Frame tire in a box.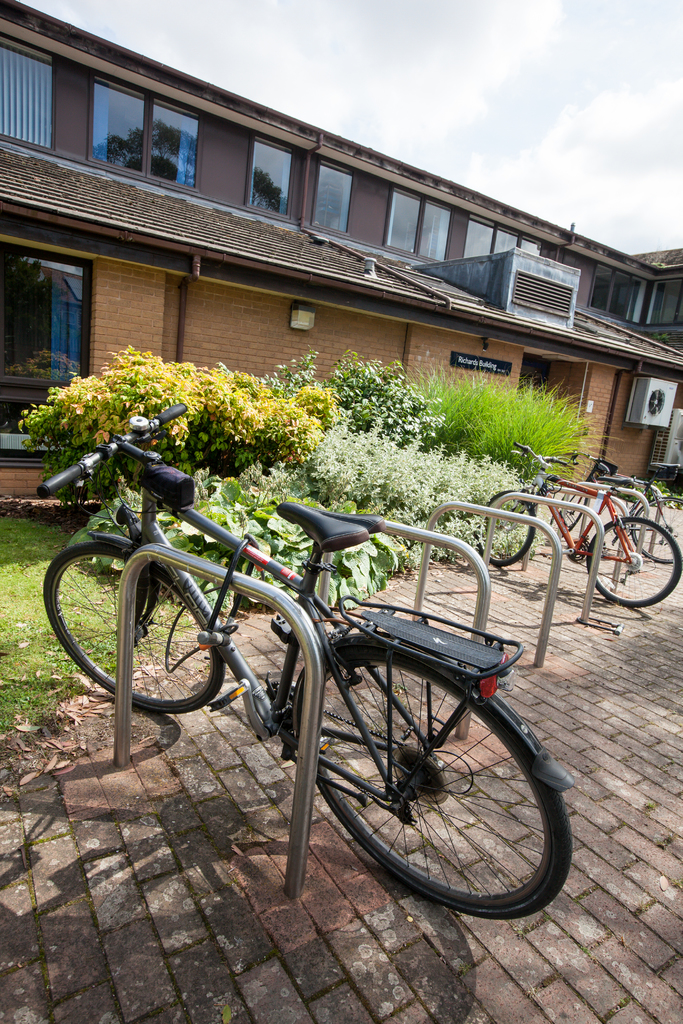
locate(467, 469, 541, 569).
